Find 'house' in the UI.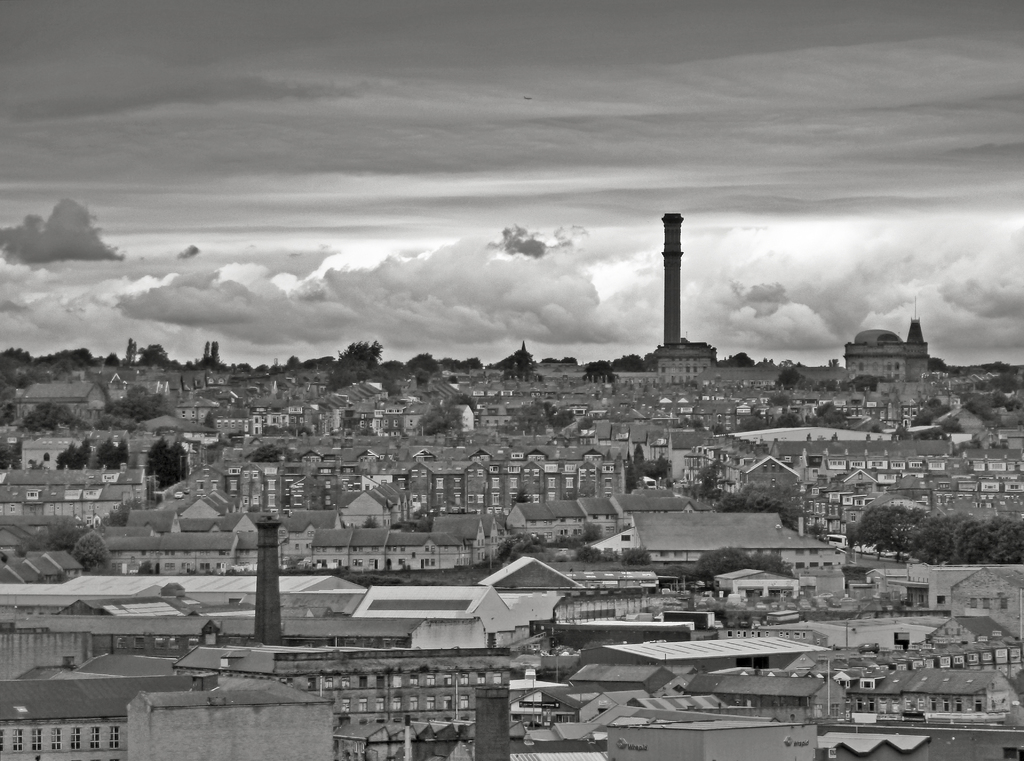
UI element at (15,437,79,471).
